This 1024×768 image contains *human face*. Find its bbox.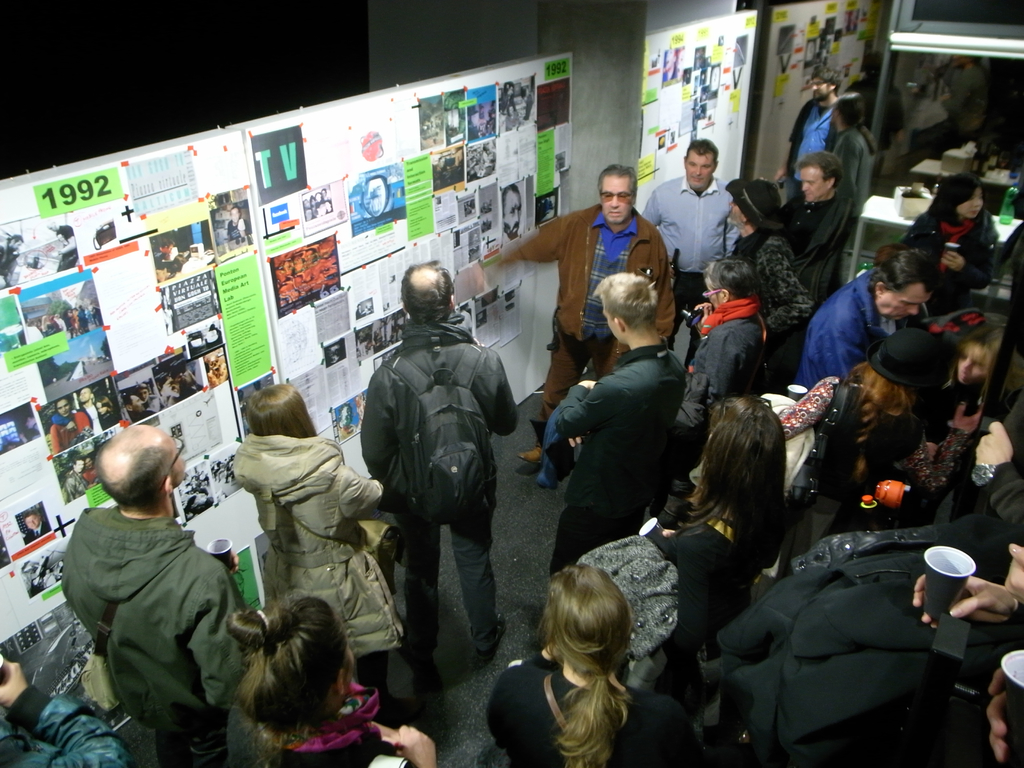
705 279 722 306.
